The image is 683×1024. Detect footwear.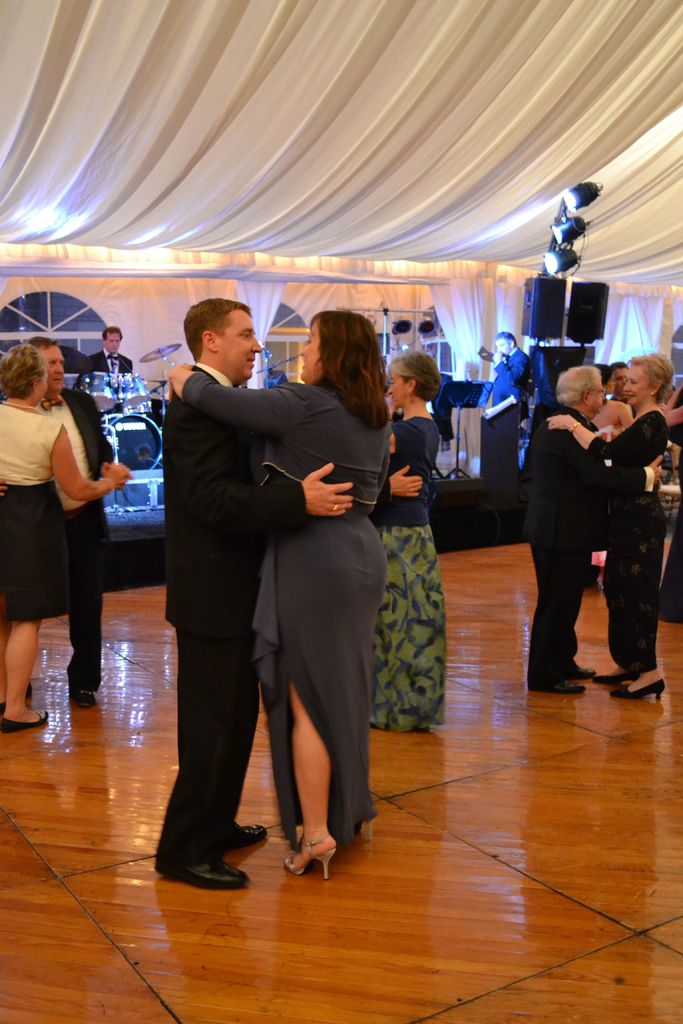
Detection: locate(68, 685, 96, 708).
